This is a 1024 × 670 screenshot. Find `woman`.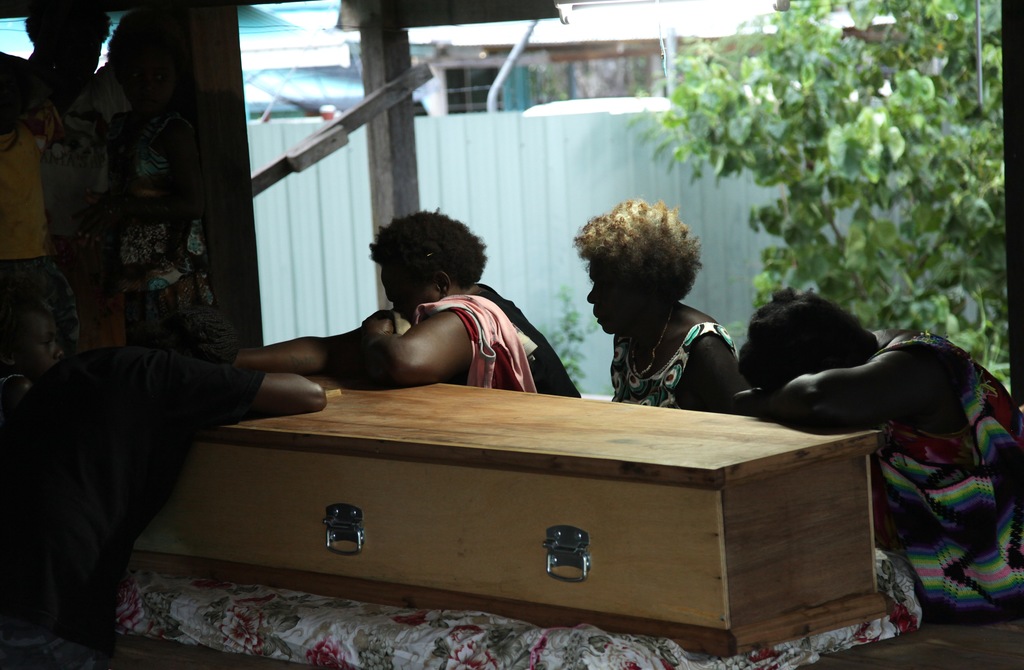
Bounding box: left=712, top=286, right=1023, bottom=623.
